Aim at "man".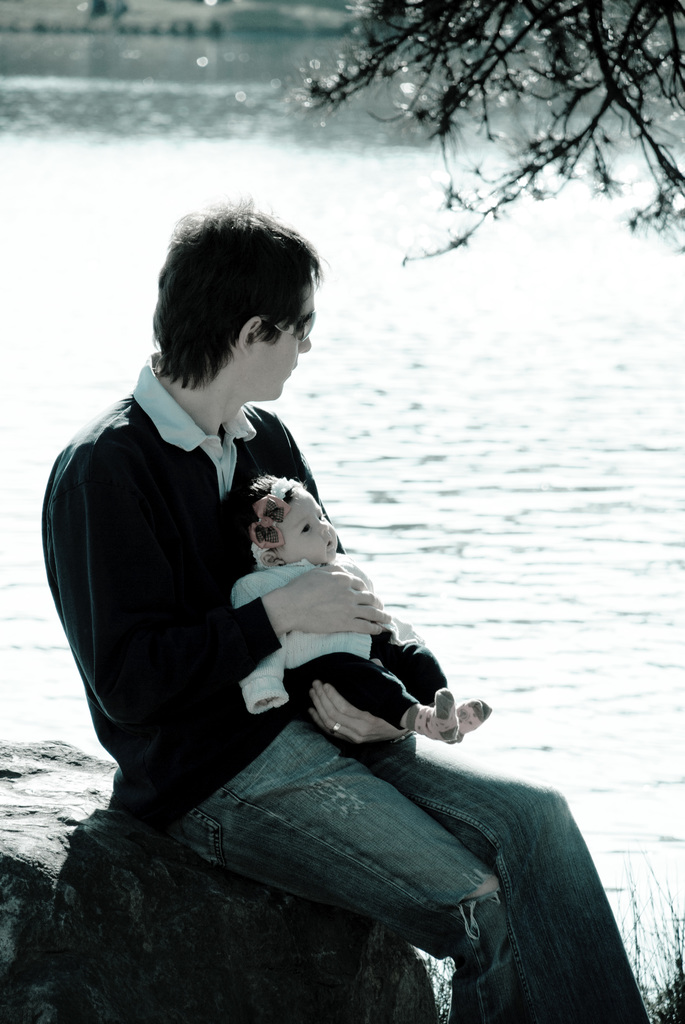
Aimed at detection(54, 221, 556, 947).
